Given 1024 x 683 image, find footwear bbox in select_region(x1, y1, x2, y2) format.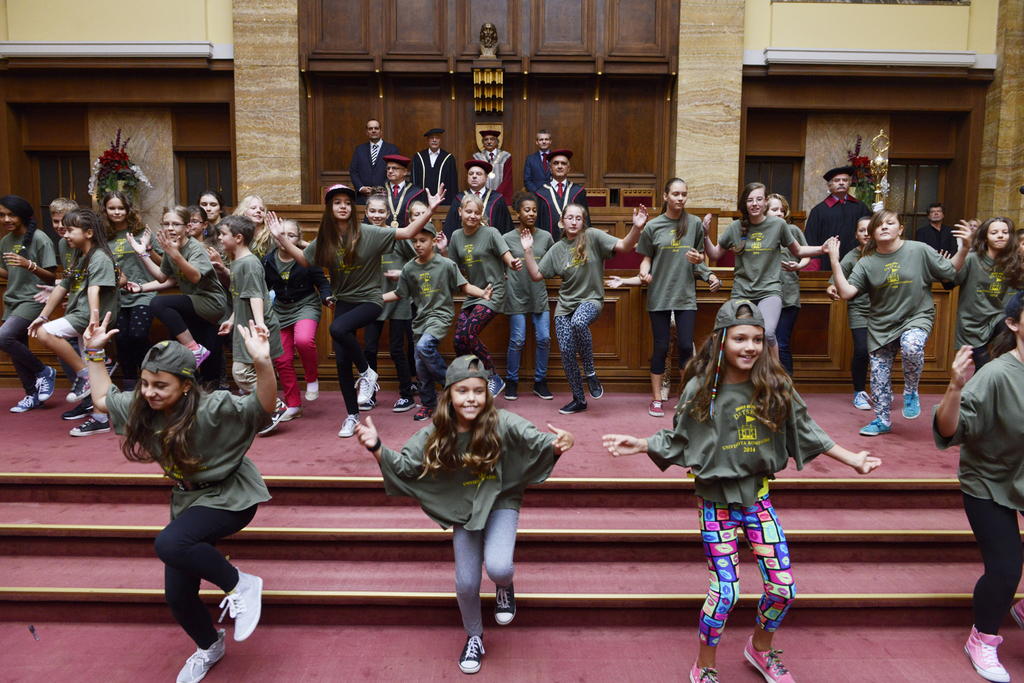
select_region(67, 367, 91, 398).
